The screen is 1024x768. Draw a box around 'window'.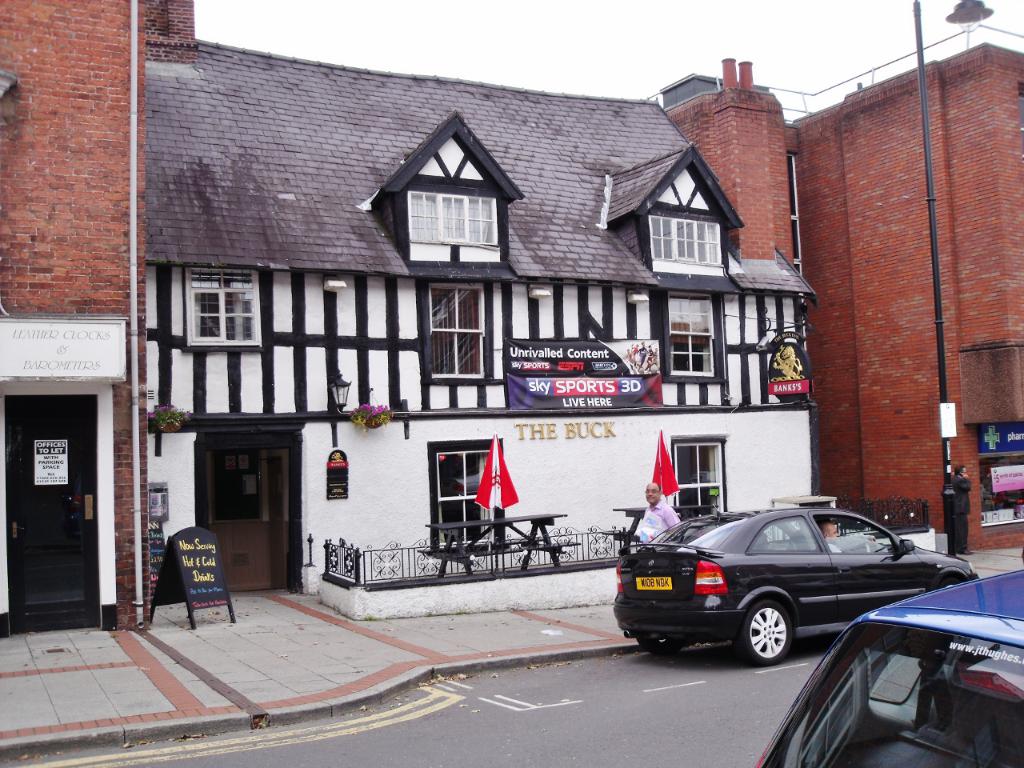
detection(674, 442, 726, 524).
